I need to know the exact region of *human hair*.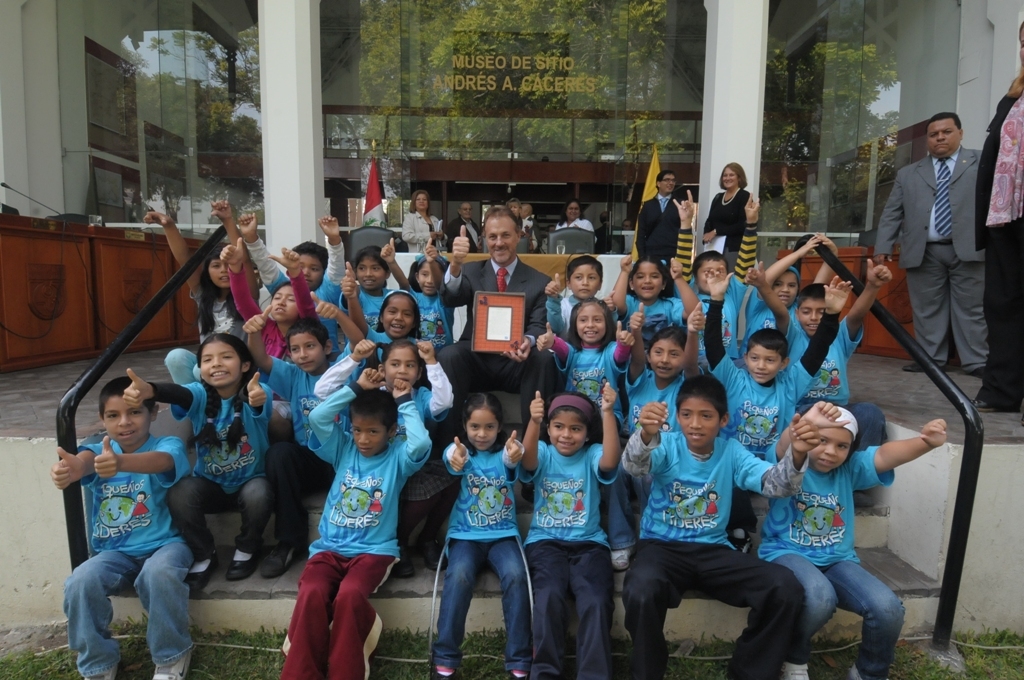
Region: box(408, 190, 432, 214).
